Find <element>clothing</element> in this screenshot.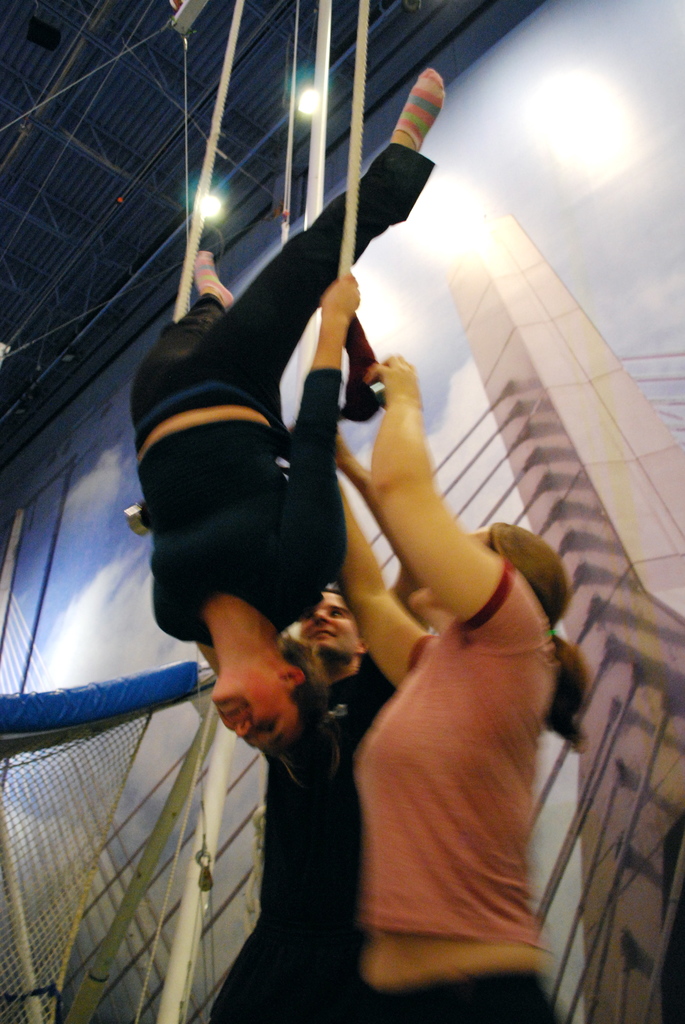
The bounding box for <element>clothing</element> is 358 557 558 1023.
